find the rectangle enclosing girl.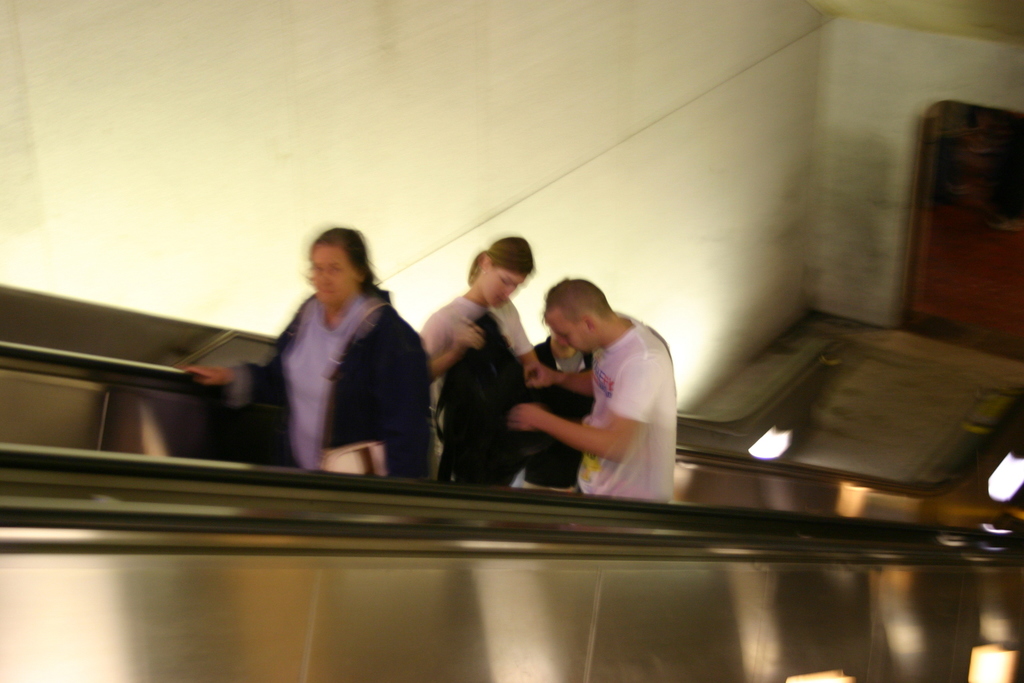
x1=415, y1=236, x2=541, y2=490.
